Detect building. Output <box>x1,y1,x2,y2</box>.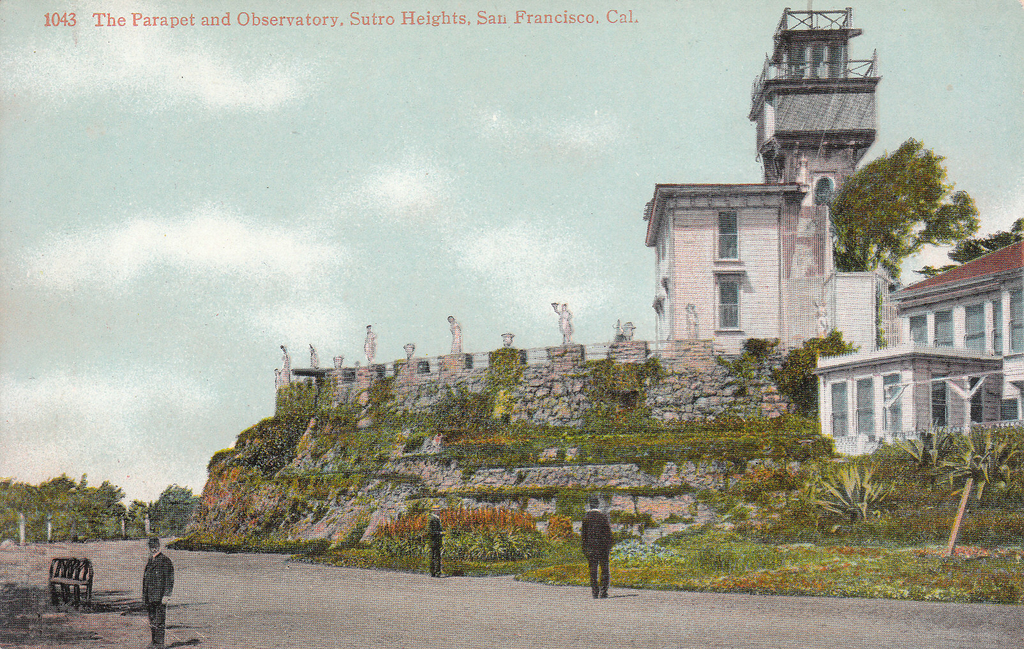
<box>884,239,1023,434</box>.
